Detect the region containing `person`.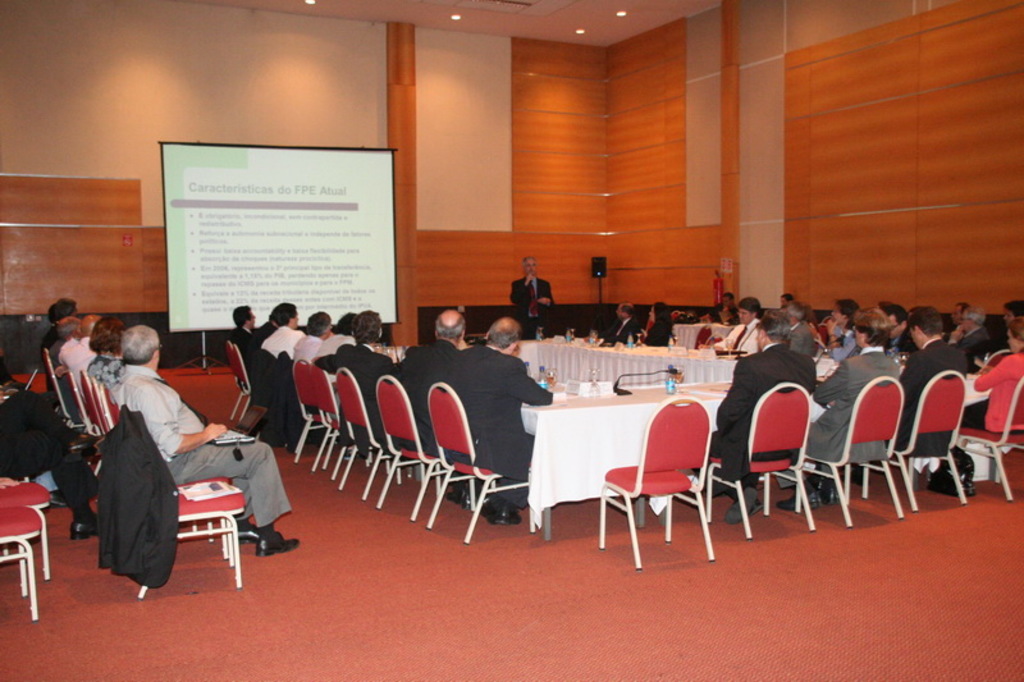
774:305:901:509.
